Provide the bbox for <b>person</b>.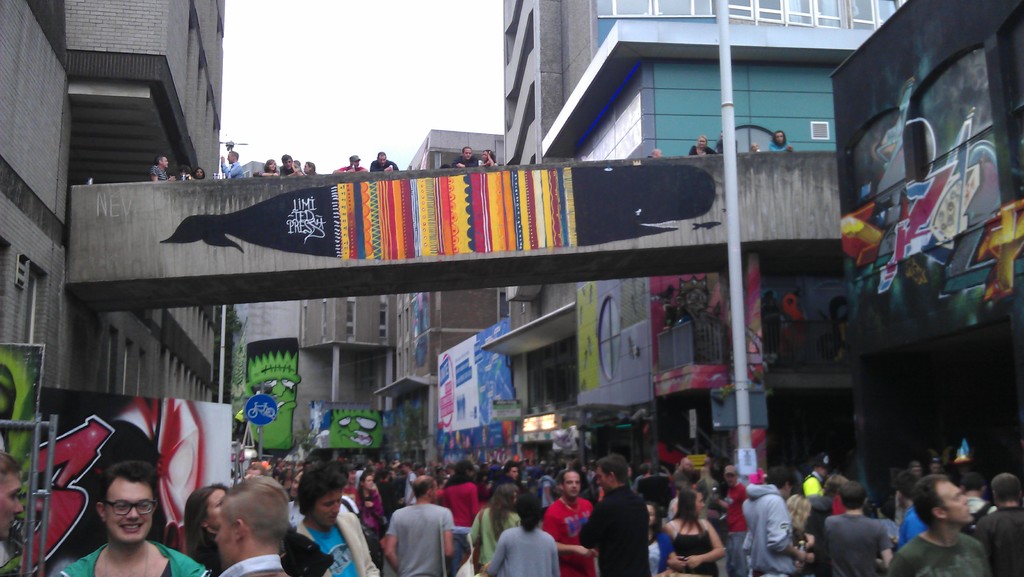
region(648, 147, 664, 158).
